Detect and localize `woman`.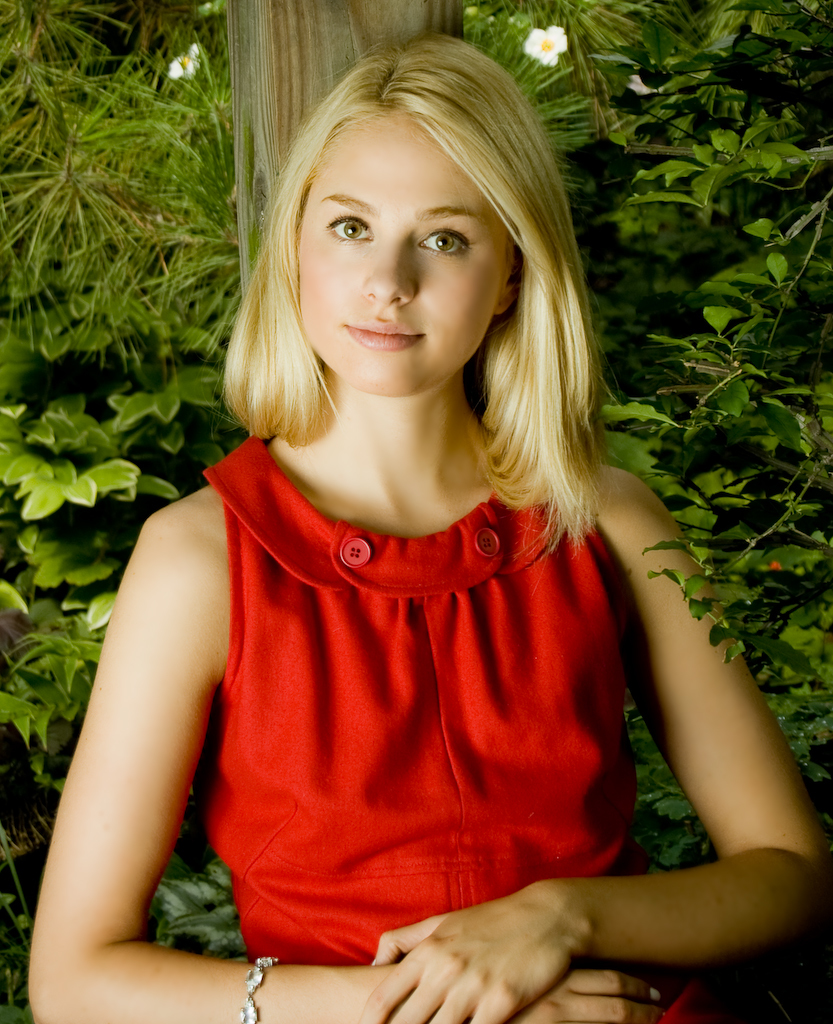
Localized at <bbox>35, 33, 717, 993</bbox>.
